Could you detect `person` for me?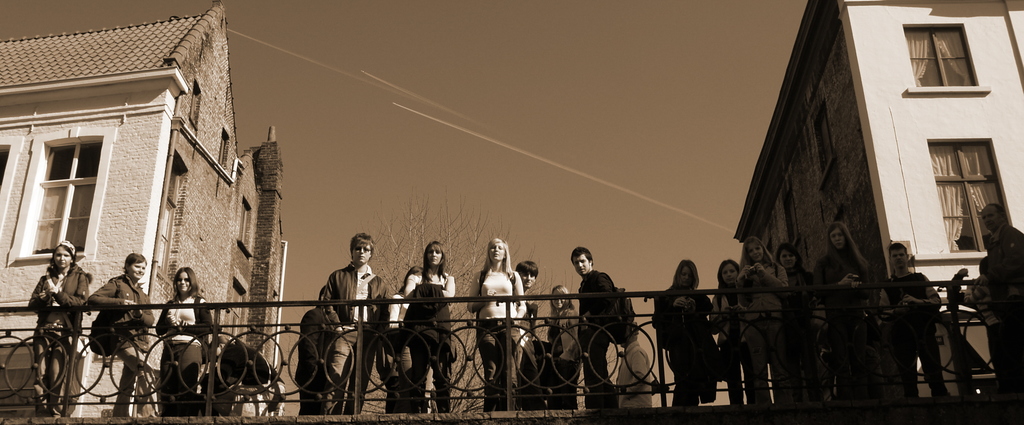
Detection result: bbox(703, 249, 760, 412).
